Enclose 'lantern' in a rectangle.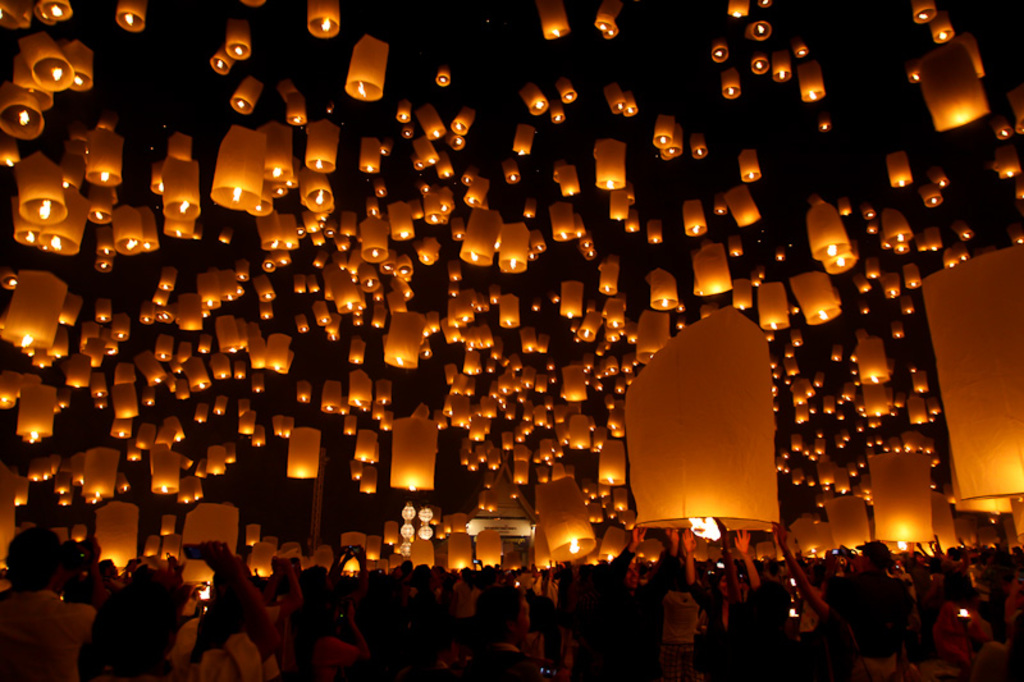
{"x1": 812, "y1": 201, "x2": 851, "y2": 261}.
